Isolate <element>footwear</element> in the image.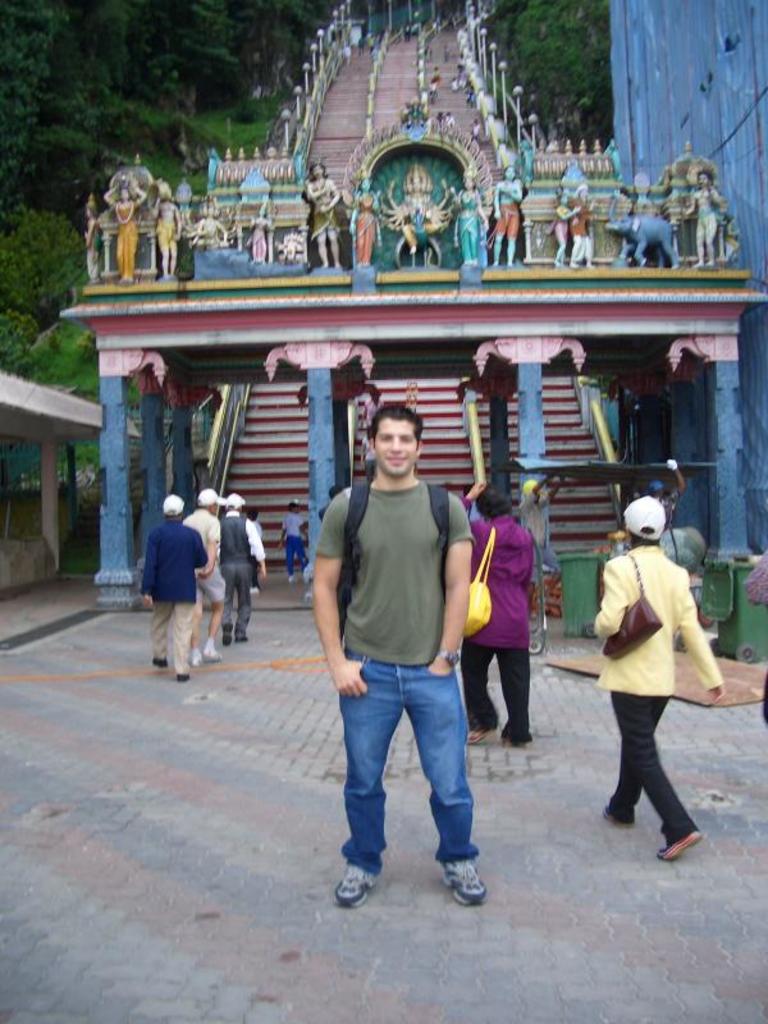
Isolated region: 461:727:492:745.
